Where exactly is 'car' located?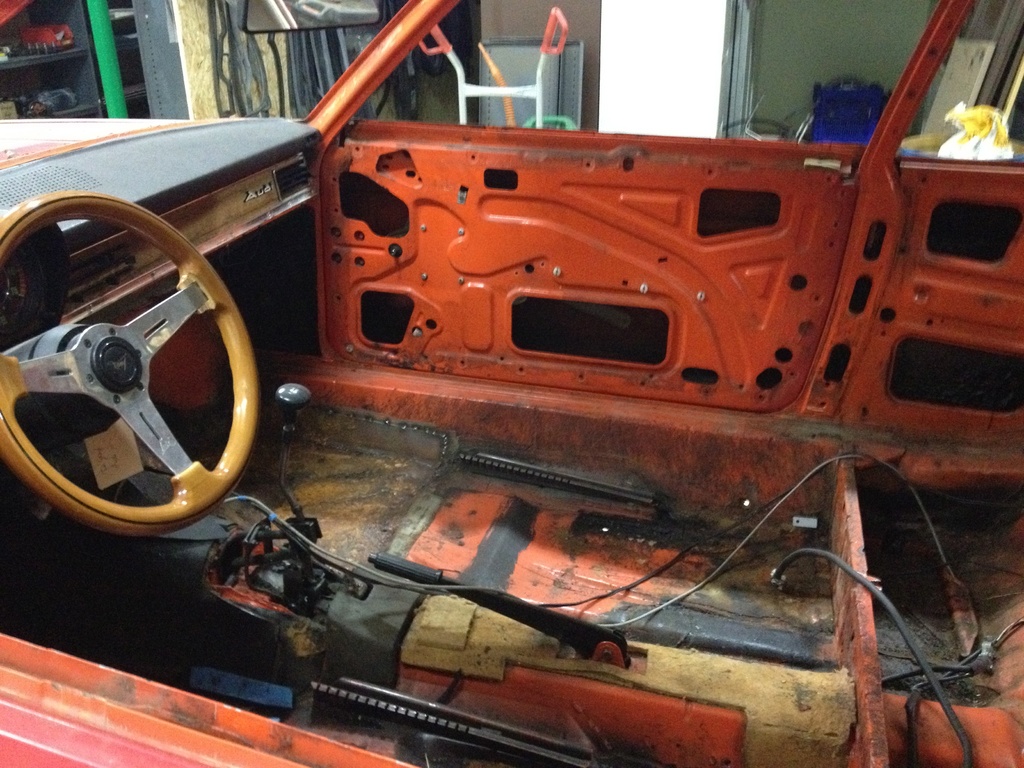
Its bounding box is (0,0,1023,767).
